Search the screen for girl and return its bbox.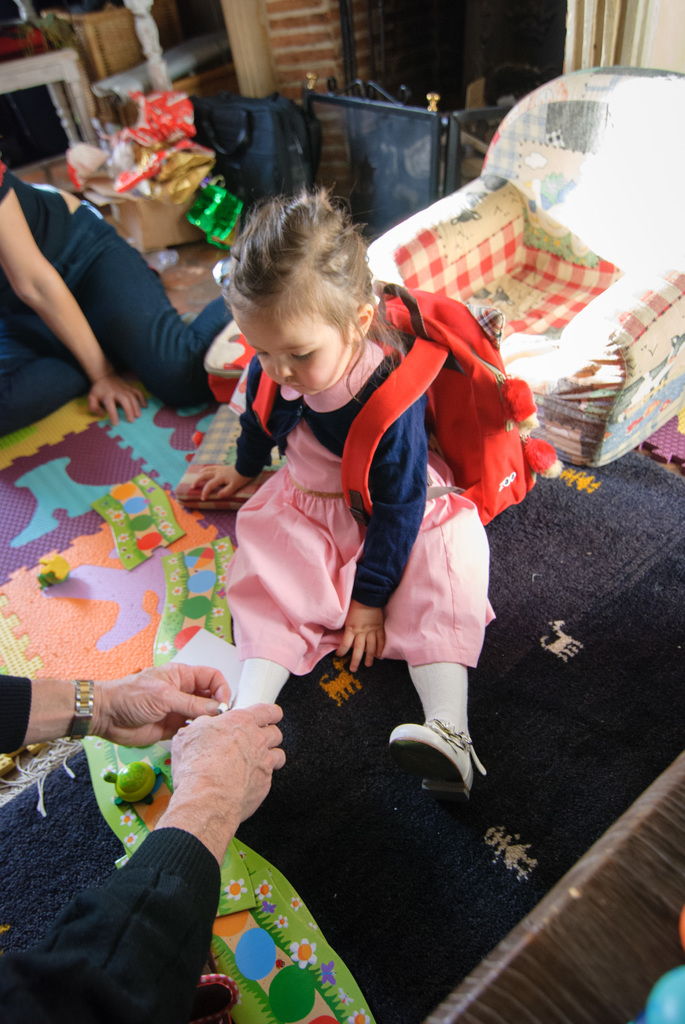
Found: region(181, 187, 494, 811).
